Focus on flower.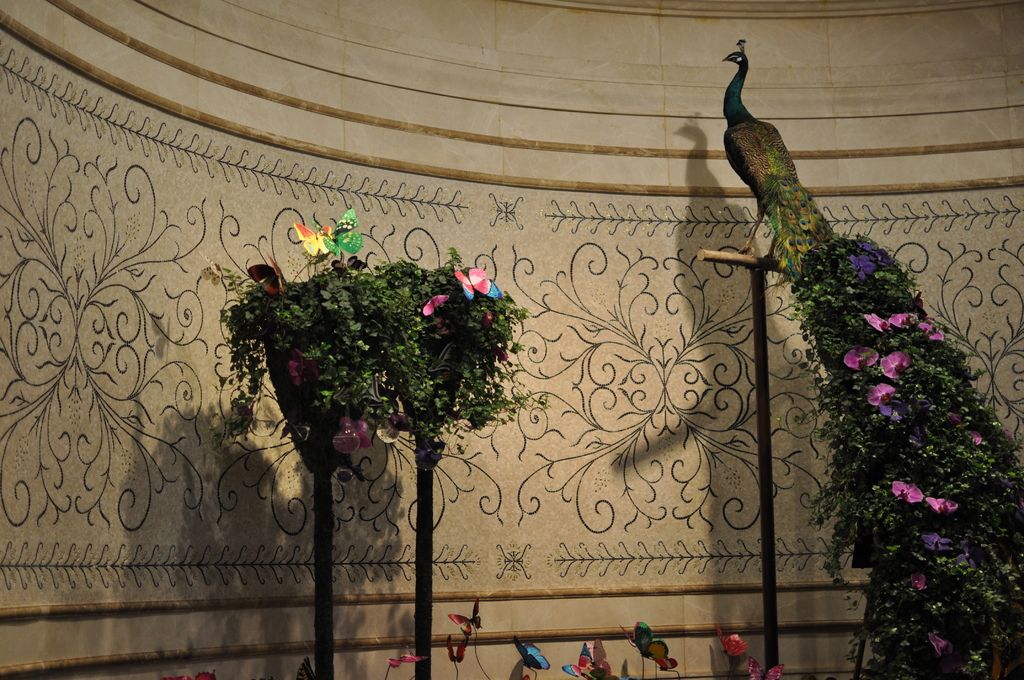
Focused at Rect(931, 533, 953, 553).
